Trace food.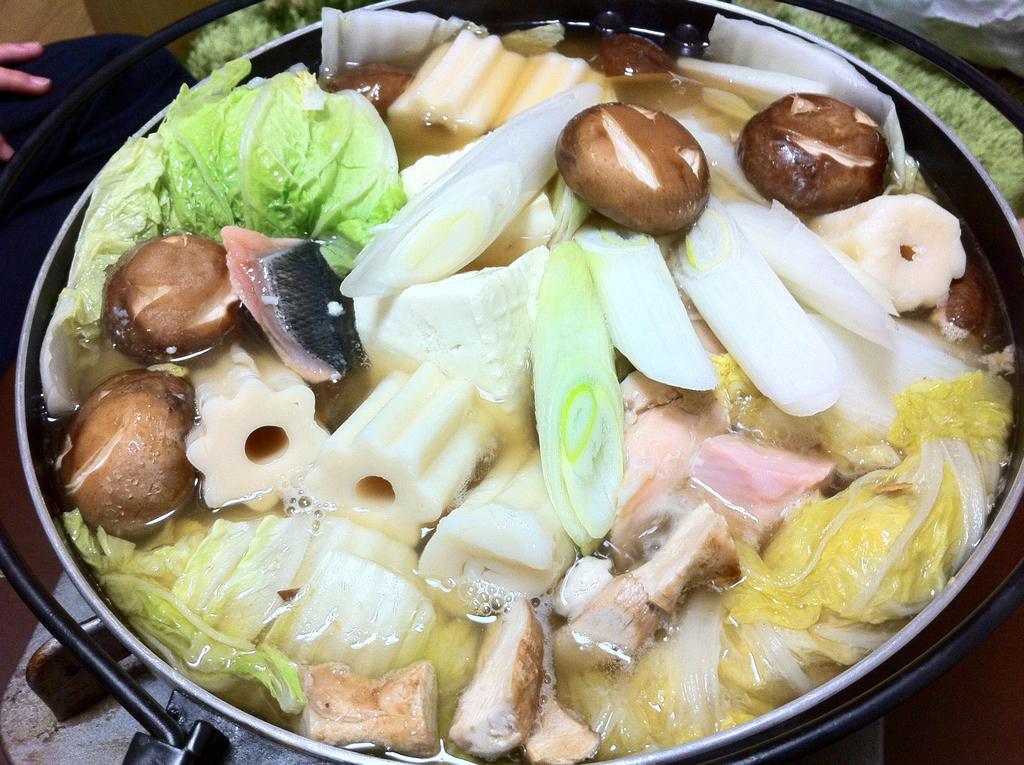
Traced to 56 366 195 554.
